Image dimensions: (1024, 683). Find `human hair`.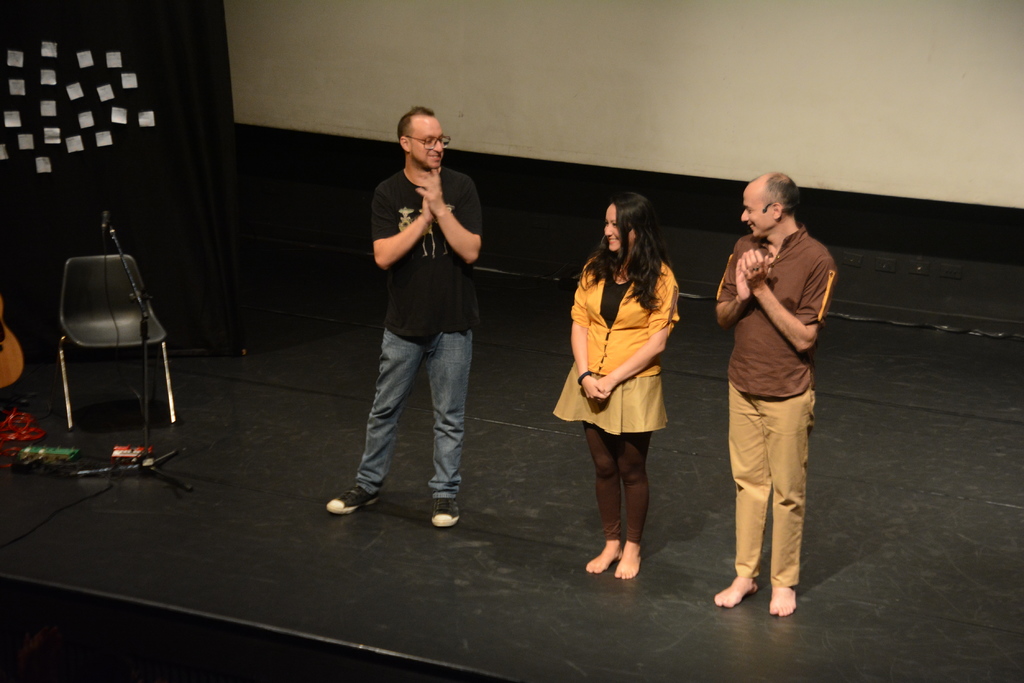
left=398, top=105, right=437, bottom=141.
